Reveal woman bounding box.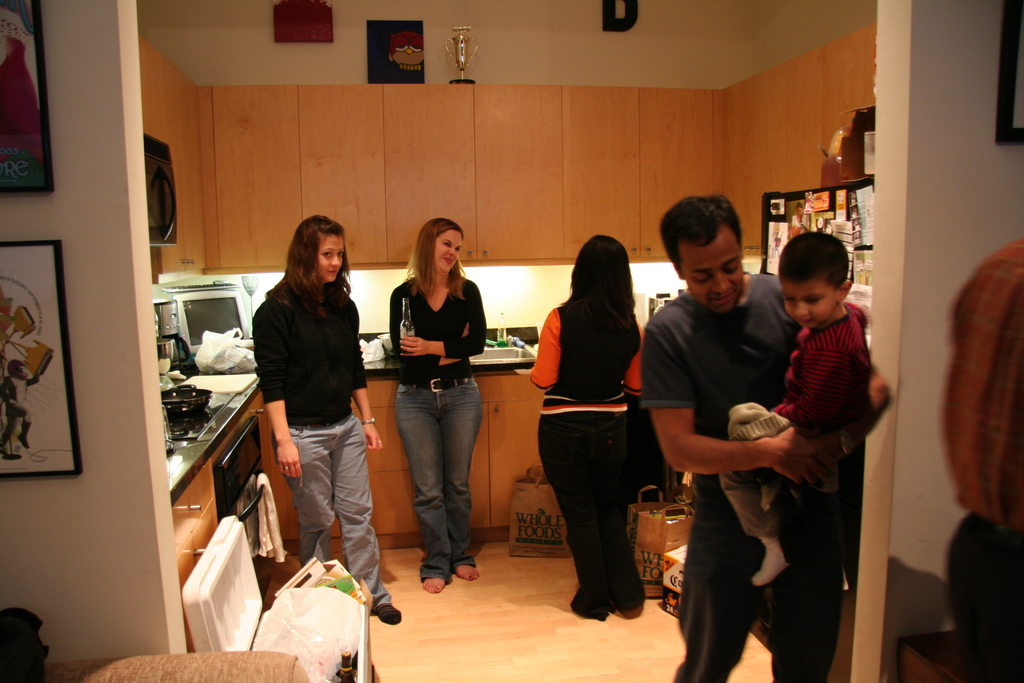
Revealed: Rect(390, 216, 489, 600).
